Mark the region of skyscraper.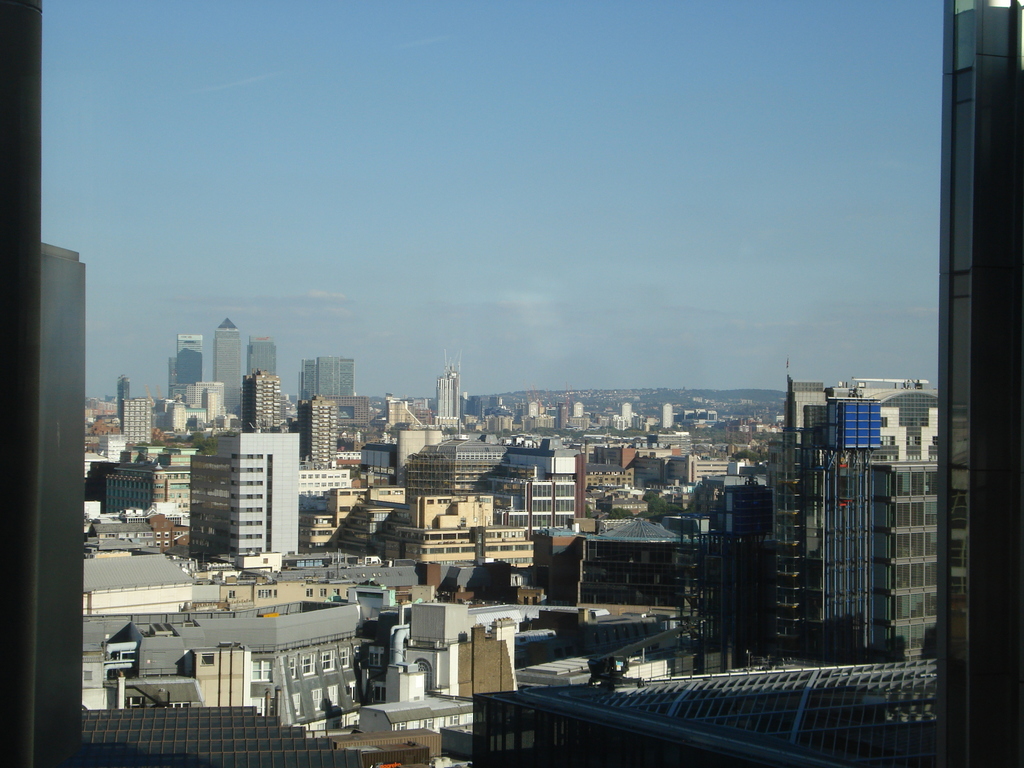
Region: box(243, 335, 278, 379).
